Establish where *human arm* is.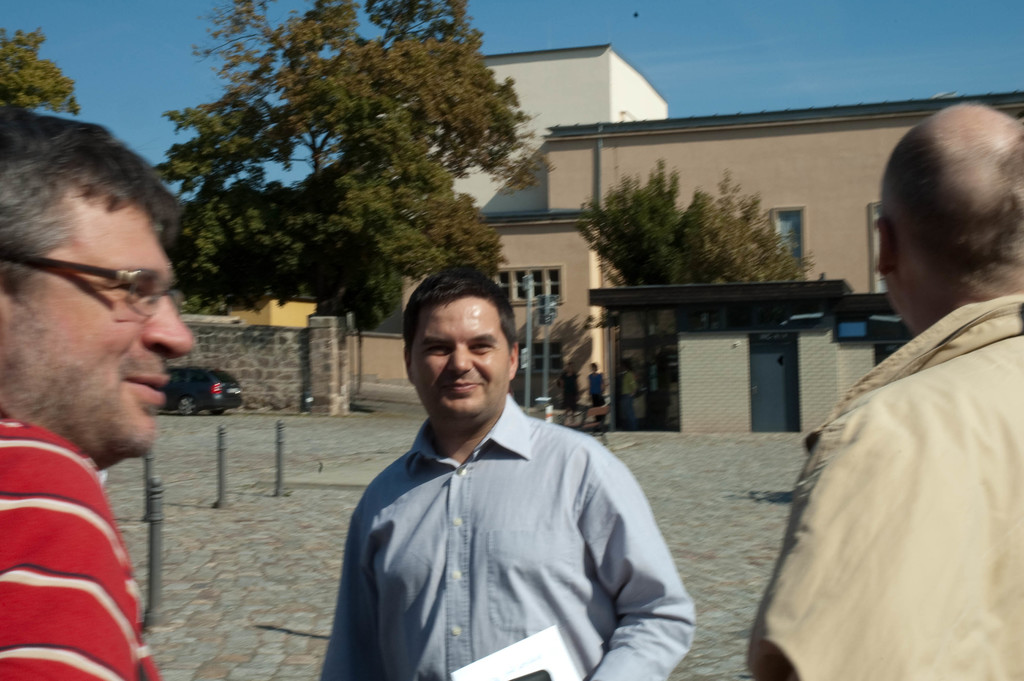
Established at locate(0, 432, 152, 680).
